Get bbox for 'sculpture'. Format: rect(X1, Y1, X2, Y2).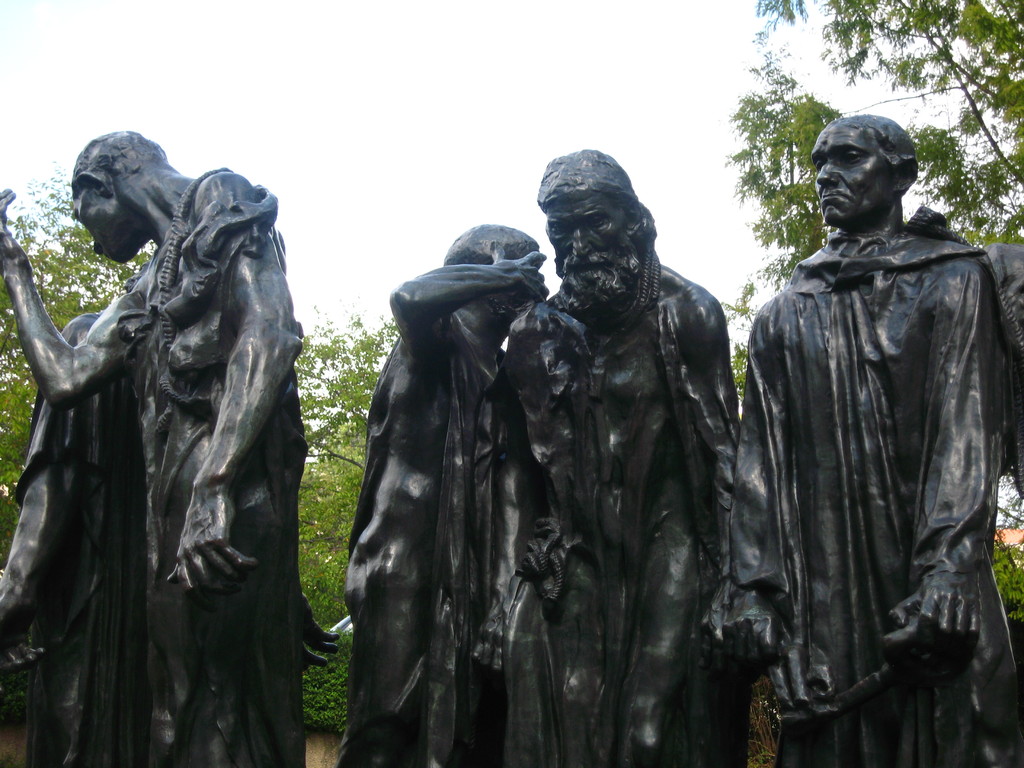
rect(340, 225, 556, 767).
